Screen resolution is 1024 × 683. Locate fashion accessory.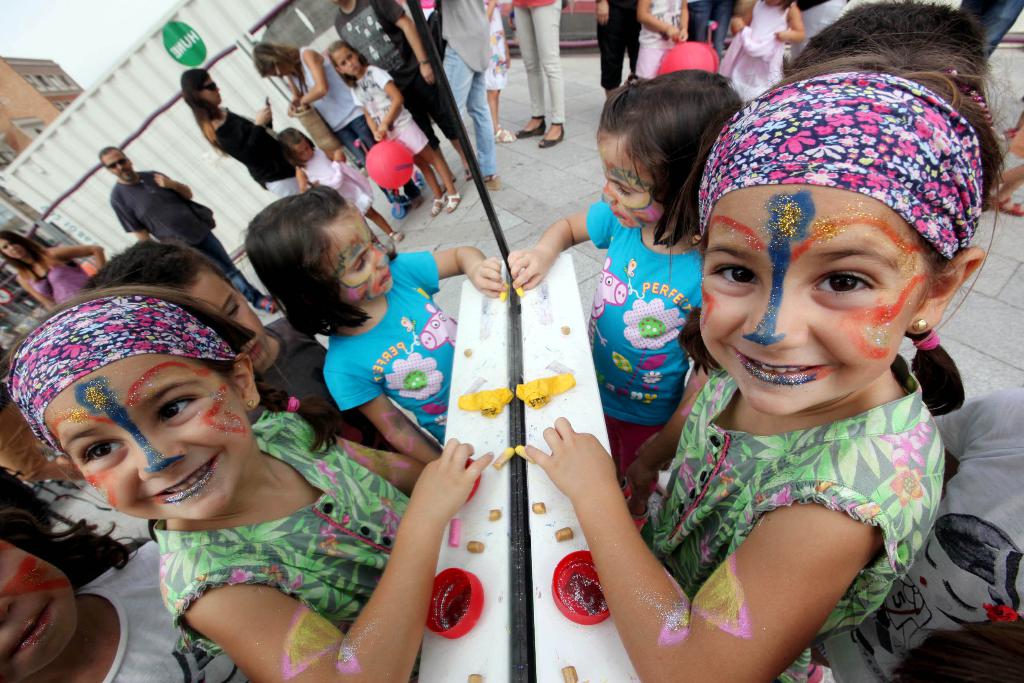
<region>916, 322, 931, 339</region>.
